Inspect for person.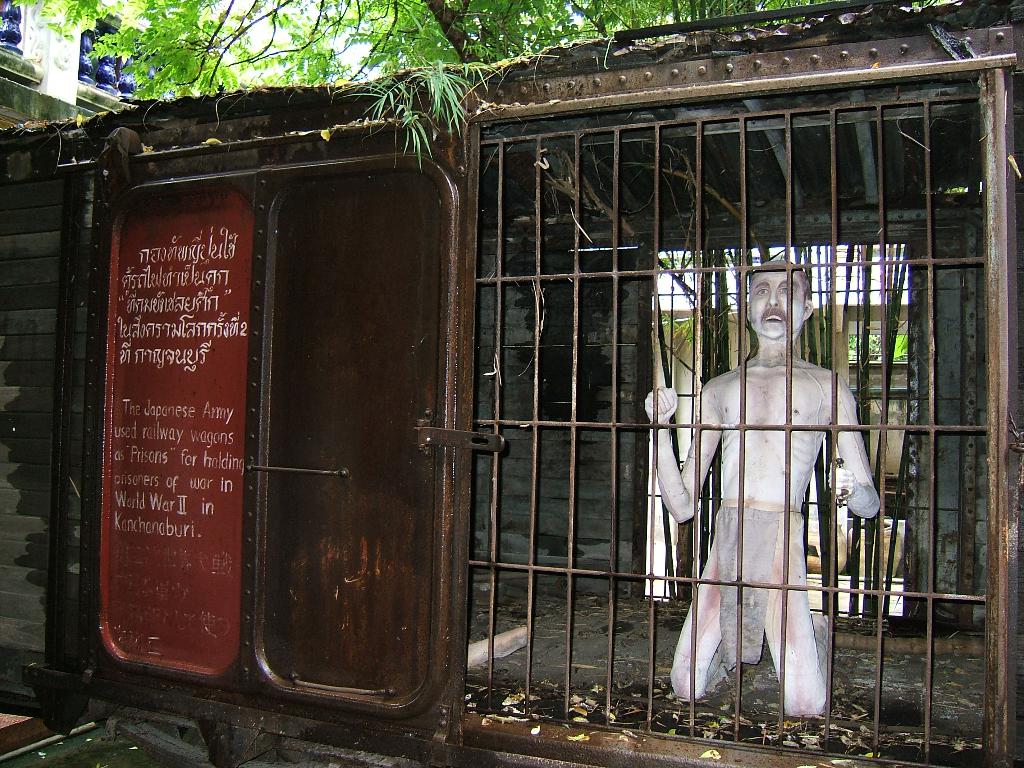
Inspection: 637/257/877/712.
